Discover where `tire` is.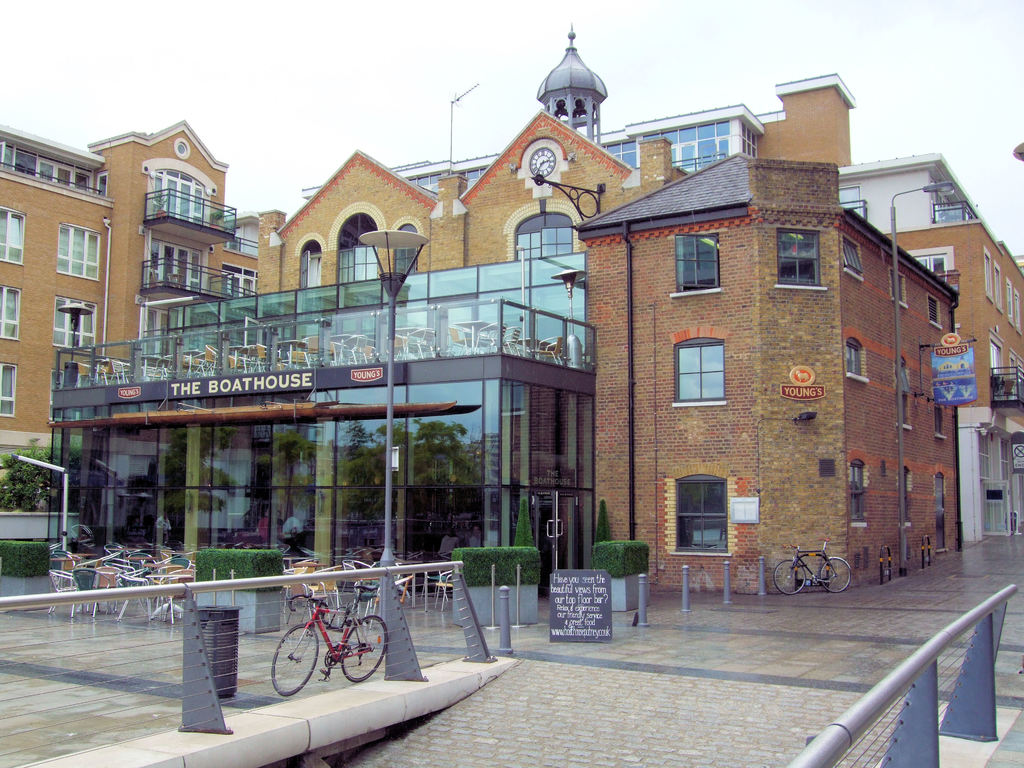
Discovered at (818,559,852,594).
